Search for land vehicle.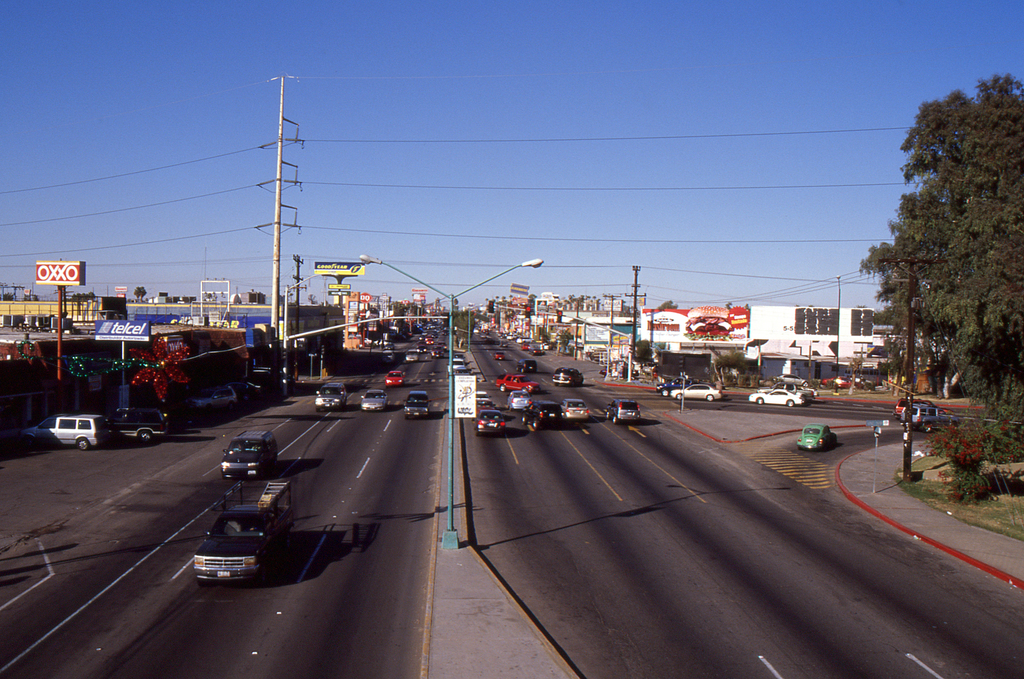
Found at detection(562, 397, 591, 419).
